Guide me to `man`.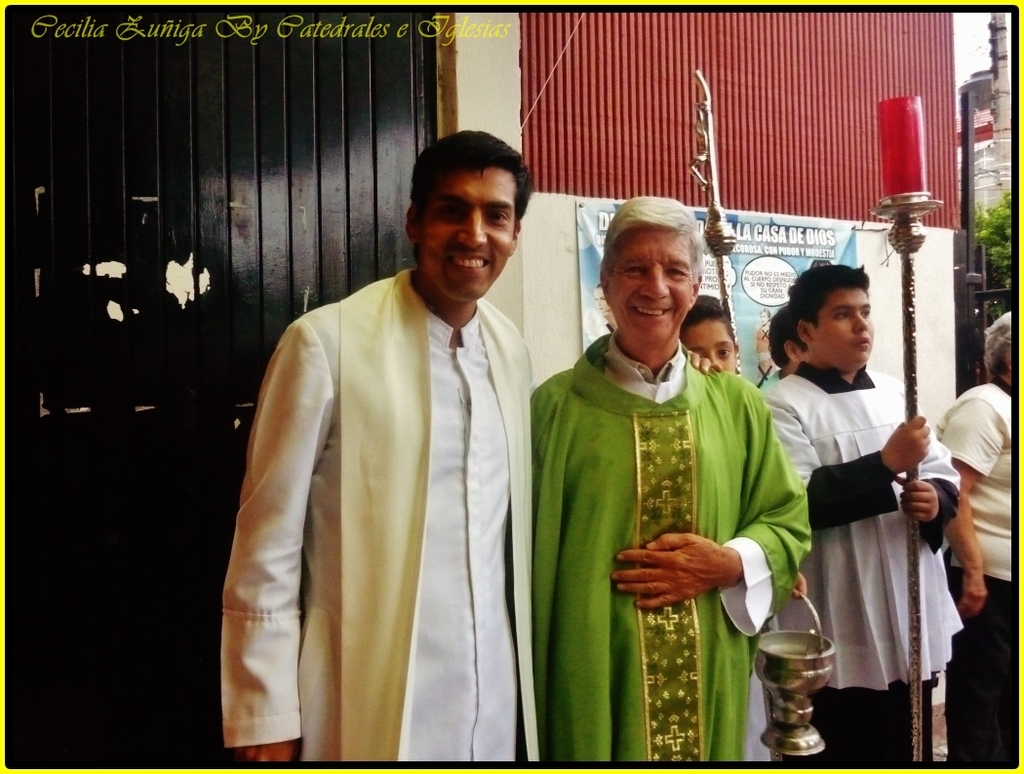
Guidance: 219:127:536:758.
